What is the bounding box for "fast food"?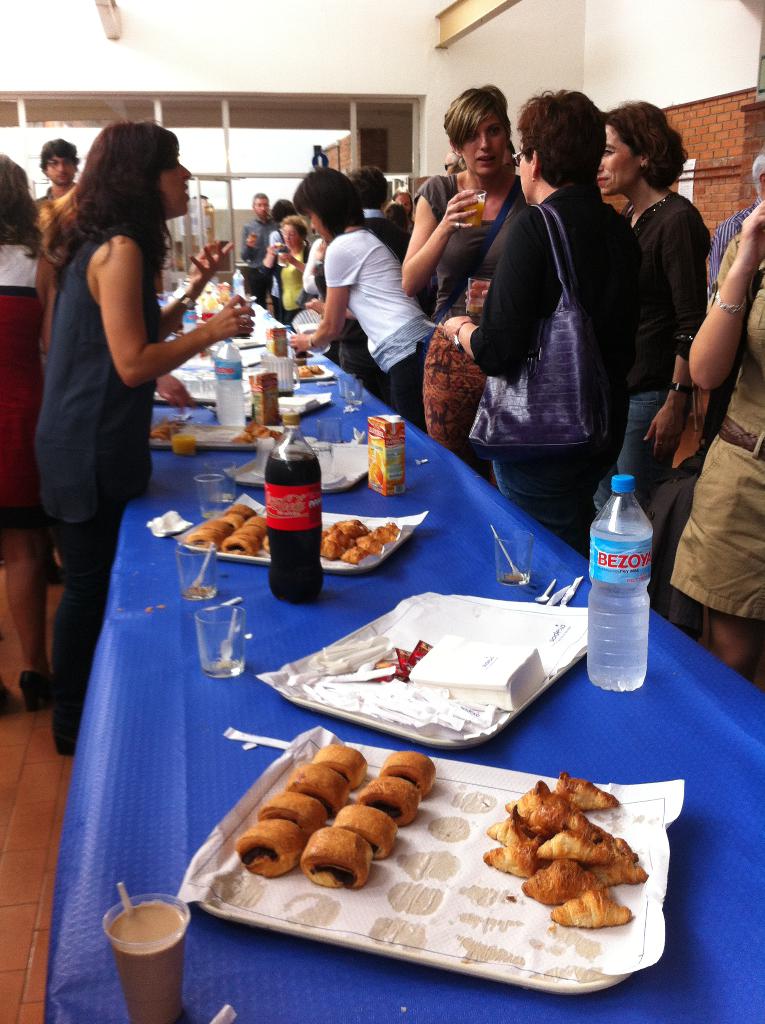
BBox(230, 500, 257, 520).
